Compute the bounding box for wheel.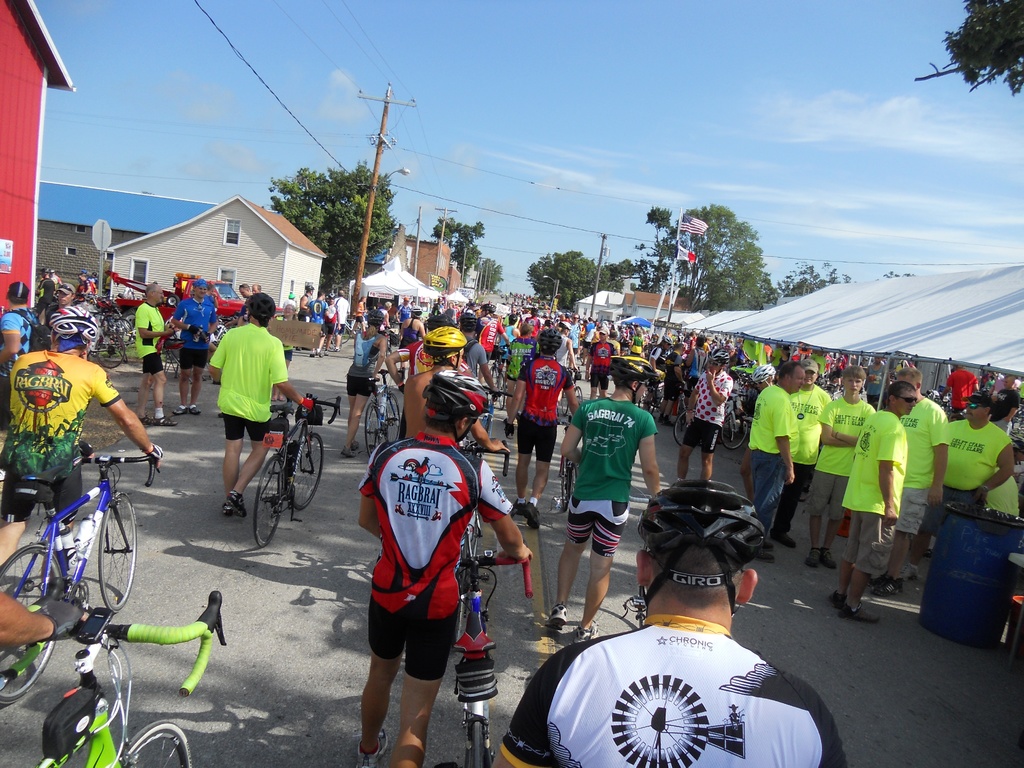
box(387, 394, 397, 445).
